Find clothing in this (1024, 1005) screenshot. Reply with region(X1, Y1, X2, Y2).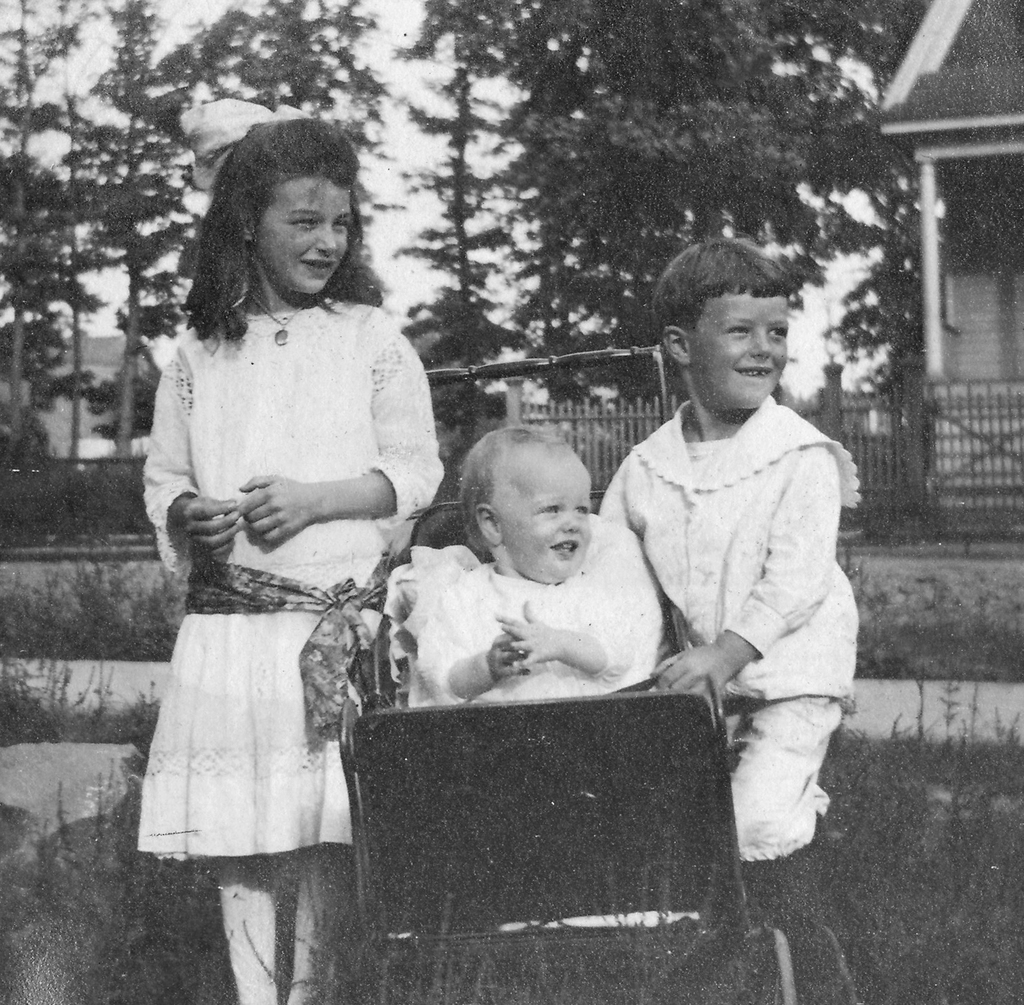
region(137, 290, 464, 872).
